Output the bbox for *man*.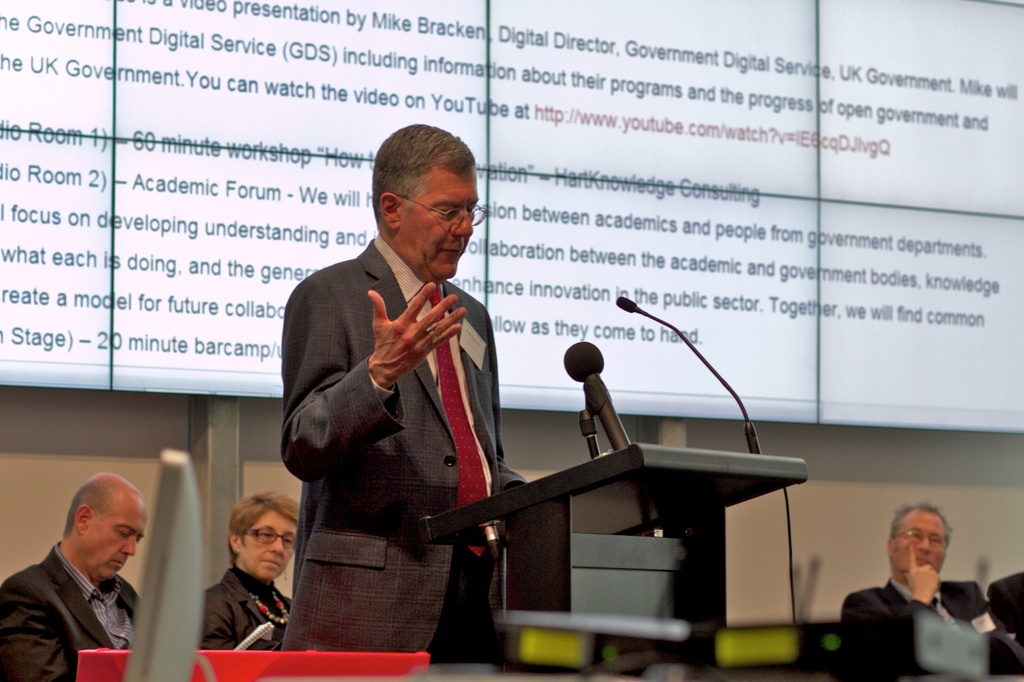
locate(276, 120, 531, 656).
